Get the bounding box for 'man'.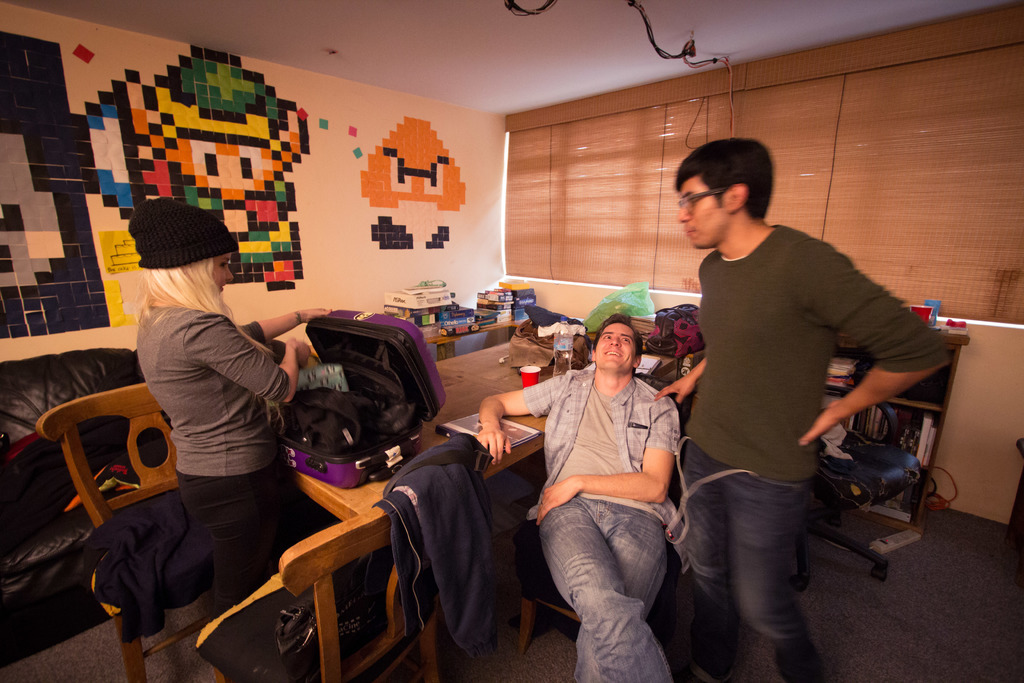
(left=472, top=313, right=681, bottom=682).
